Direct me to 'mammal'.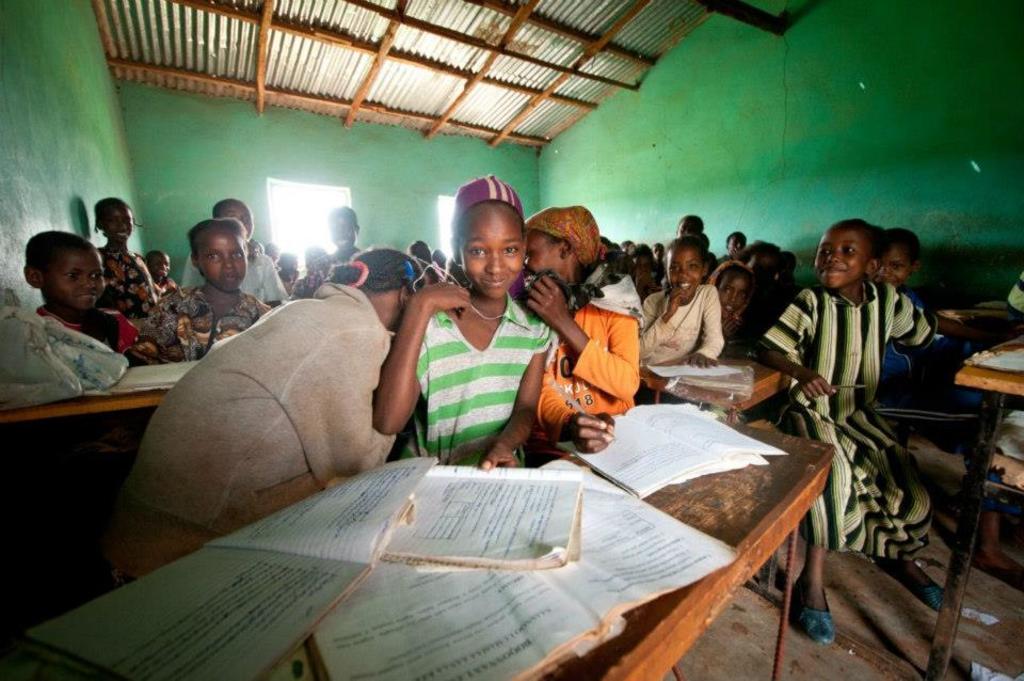
Direction: l=745, t=218, r=961, b=648.
